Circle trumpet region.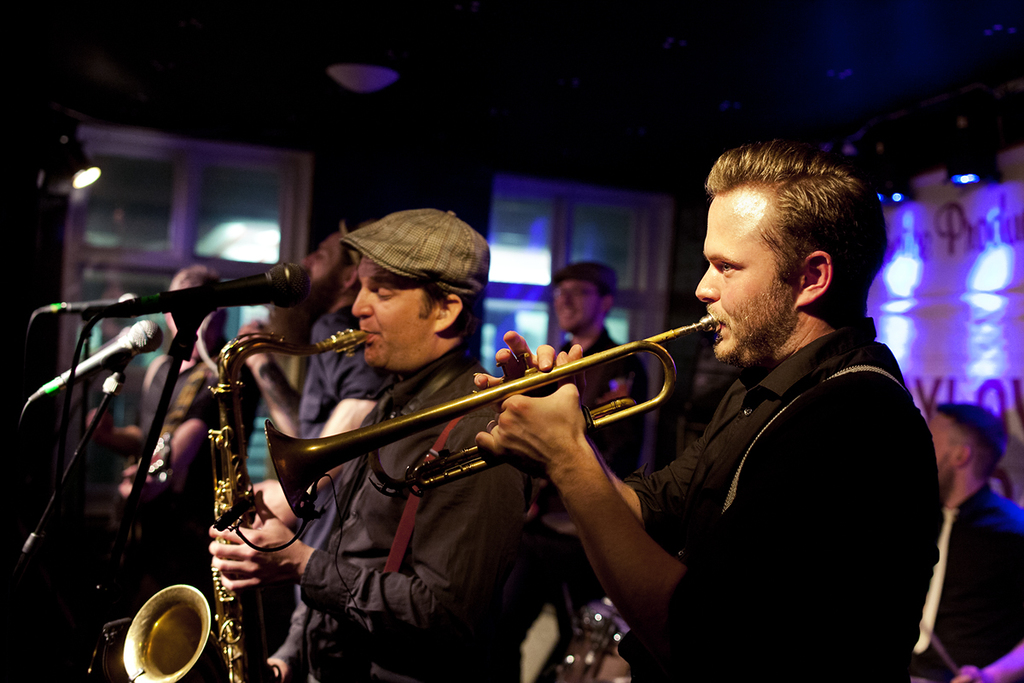
Region: box(264, 314, 718, 518).
